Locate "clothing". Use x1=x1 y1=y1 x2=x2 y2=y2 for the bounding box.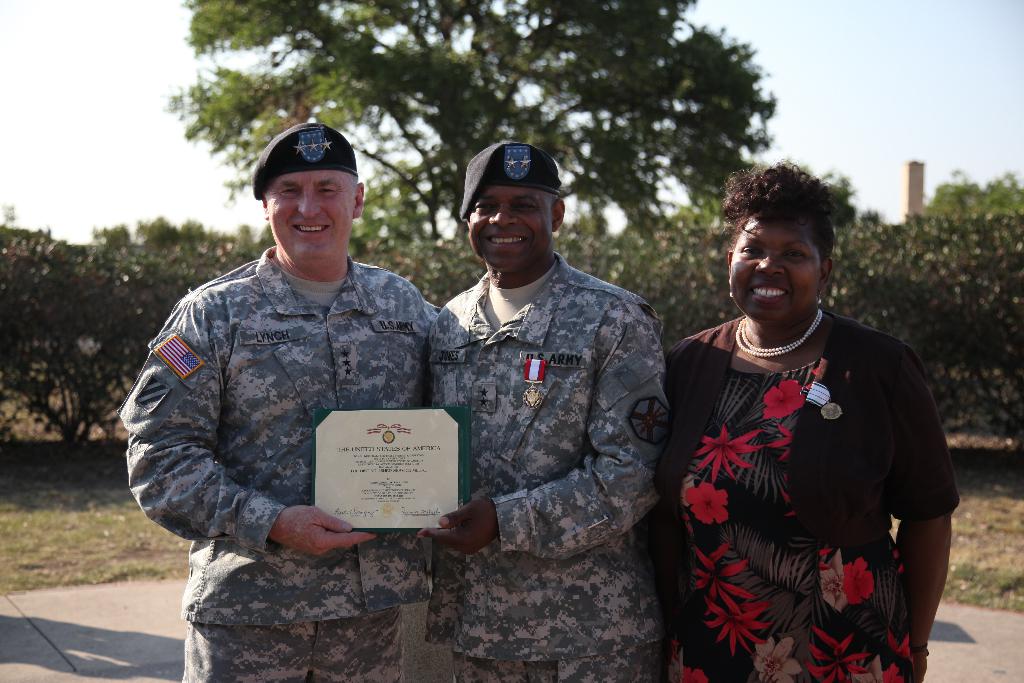
x1=424 y1=252 x2=666 y2=682.
